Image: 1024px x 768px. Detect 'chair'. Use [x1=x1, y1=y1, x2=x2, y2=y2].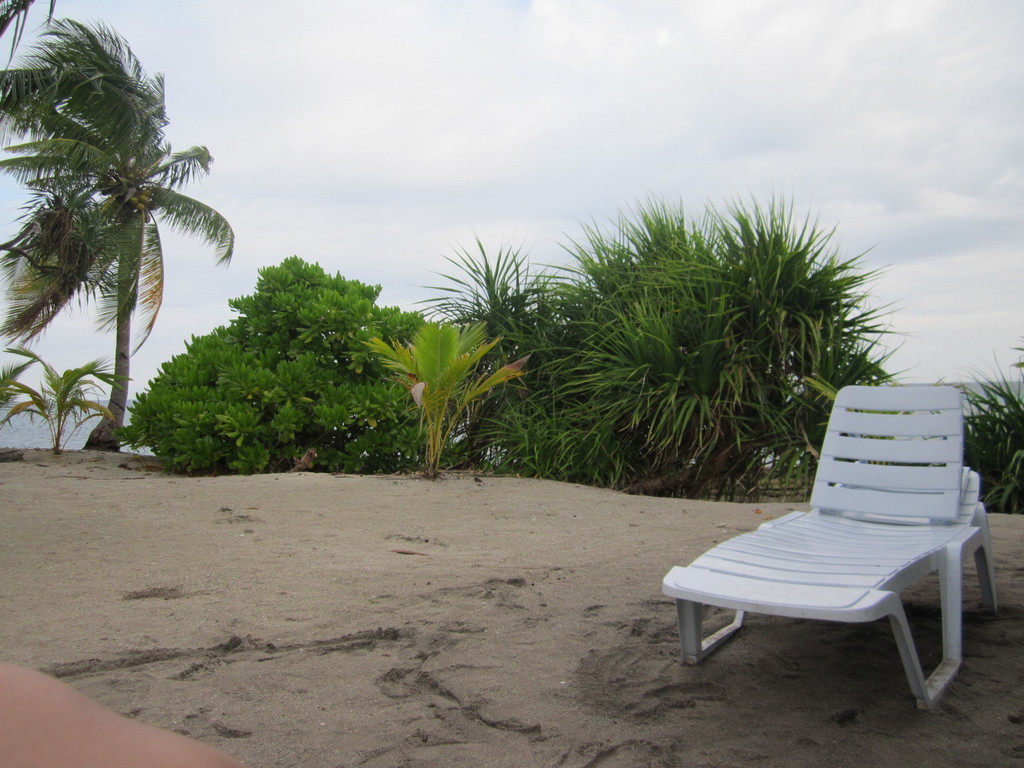
[x1=659, y1=367, x2=995, y2=735].
